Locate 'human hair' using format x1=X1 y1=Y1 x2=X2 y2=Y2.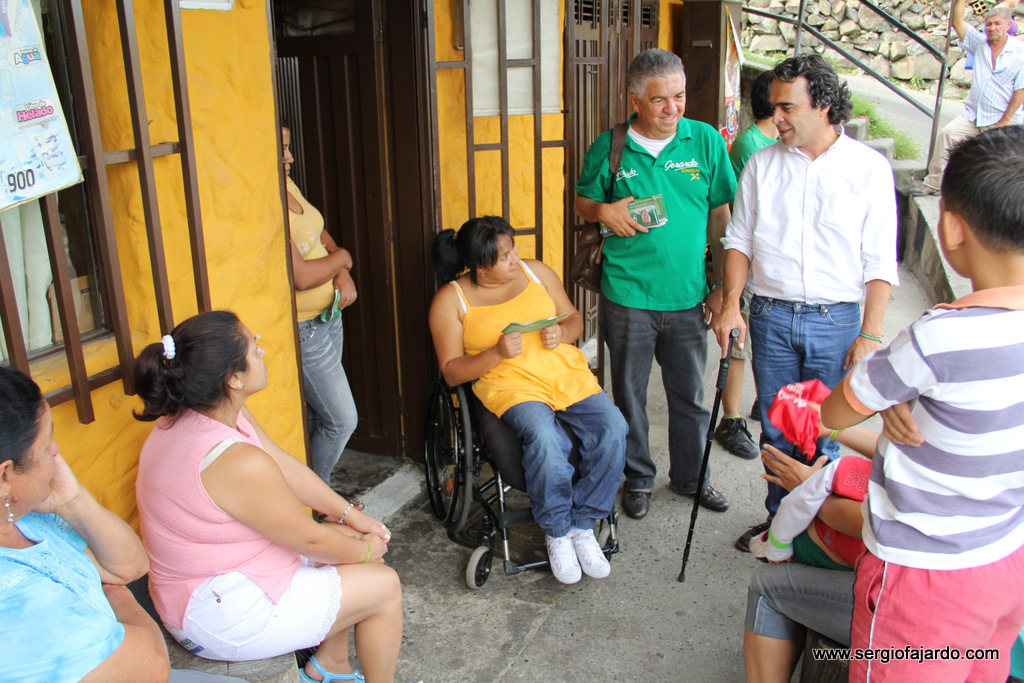
x1=0 y1=365 x2=42 y2=476.
